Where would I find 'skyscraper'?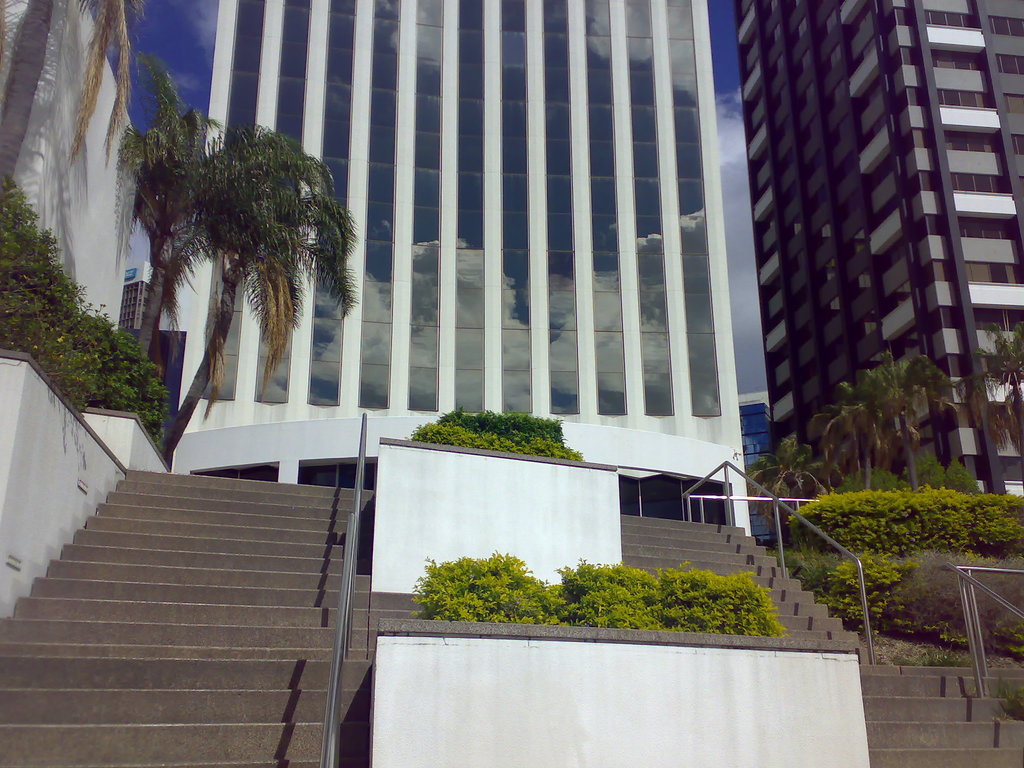
At box=[730, 0, 1023, 496].
